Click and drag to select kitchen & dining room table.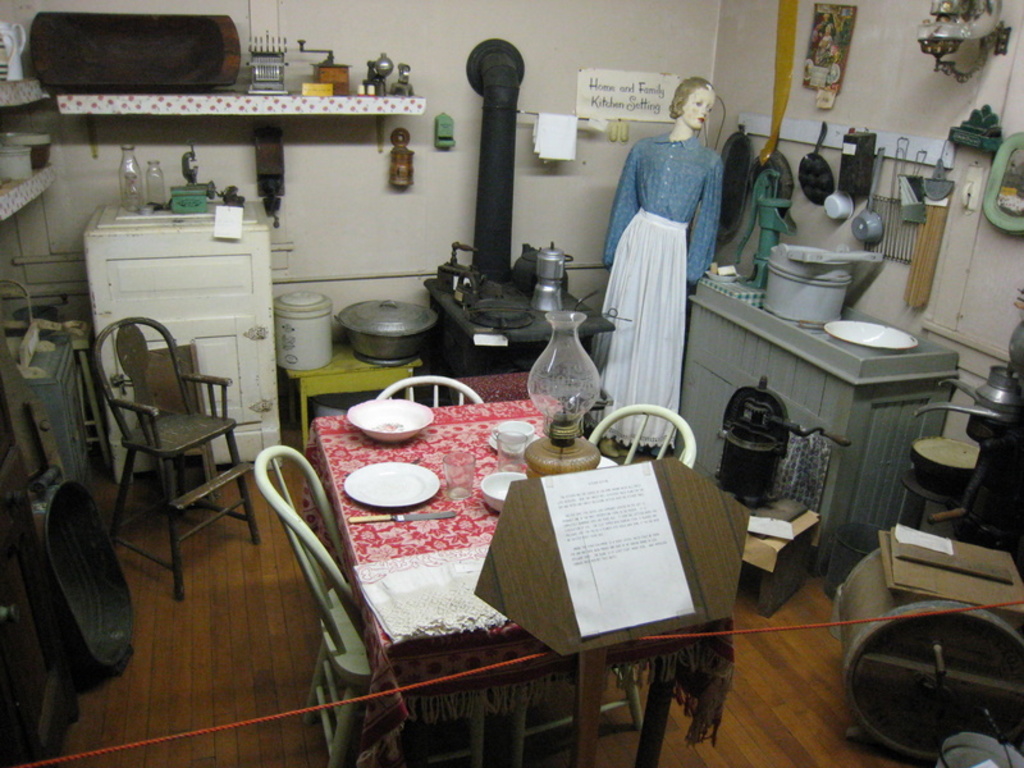
Selection: x1=301, y1=390, x2=605, y2=767.
